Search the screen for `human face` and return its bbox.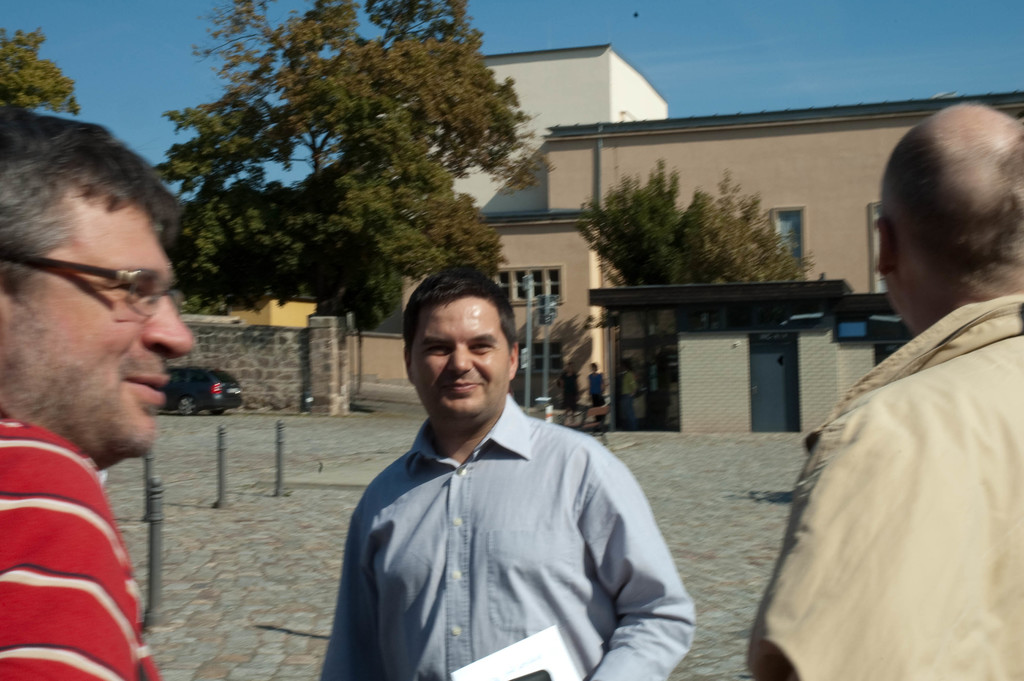
Found: 15/213/194/455.
